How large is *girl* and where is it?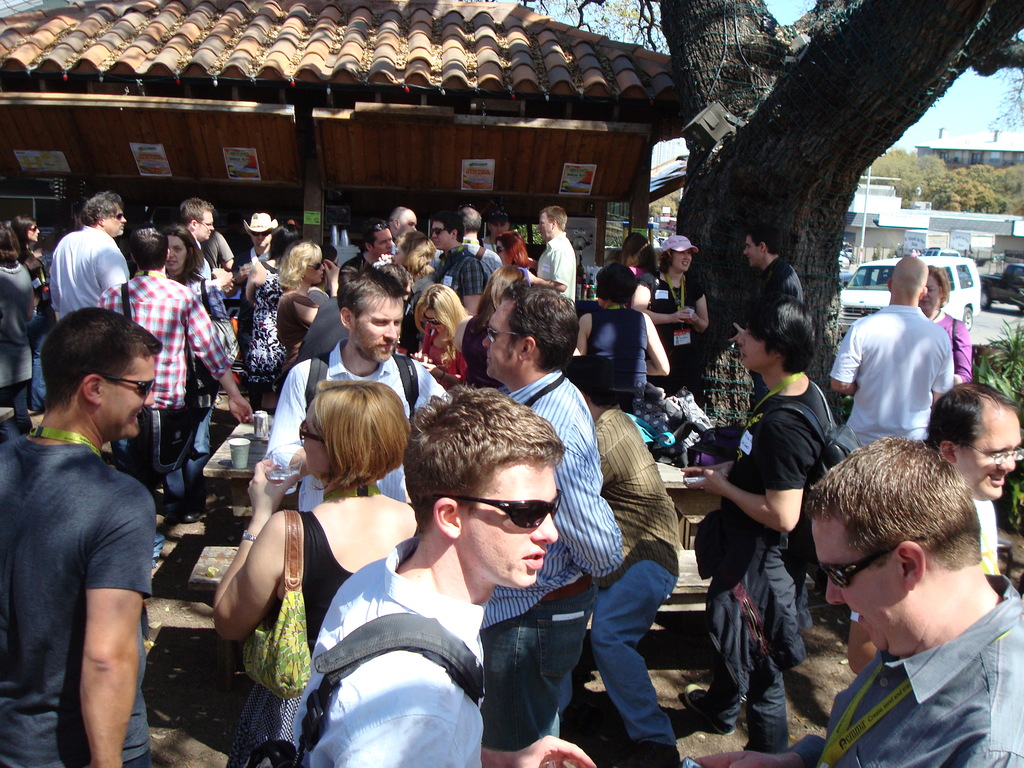
Bounding box: region(204, 379, 423, 740).
